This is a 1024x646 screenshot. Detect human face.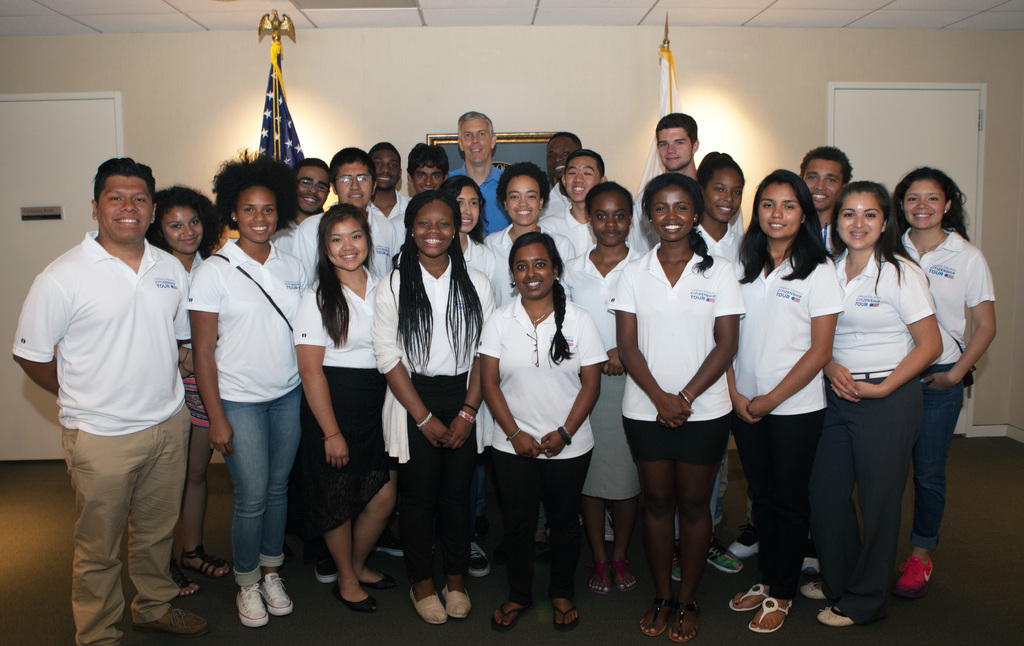
Rect(655, 123, 692, 172).
